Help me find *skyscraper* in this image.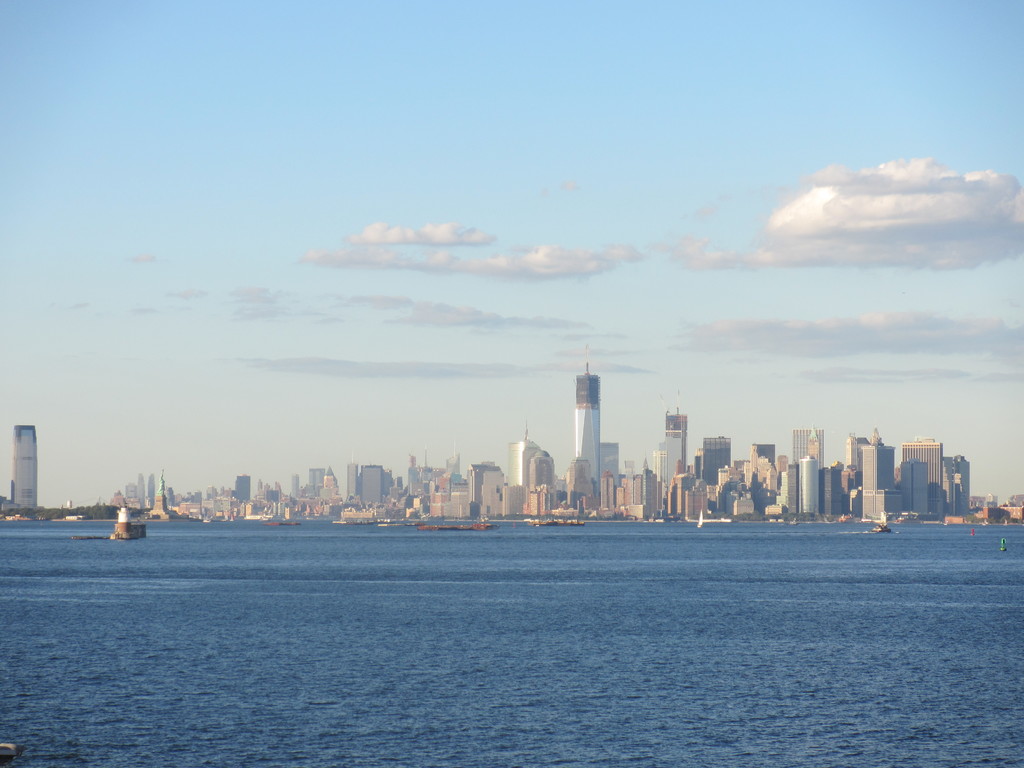
Found it: crop(509, 433, 542, 490).
